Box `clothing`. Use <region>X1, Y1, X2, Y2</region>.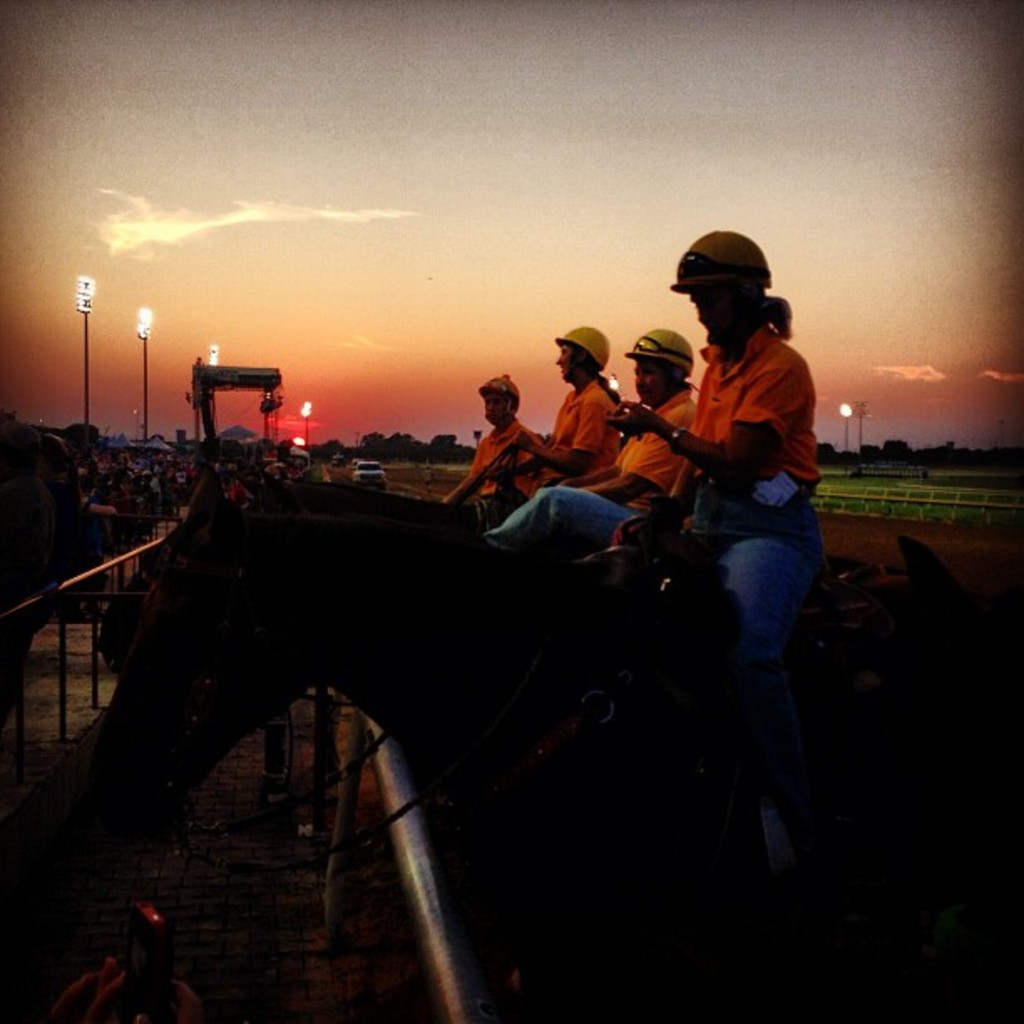
<region>529, 378, 624, 495</region>.
